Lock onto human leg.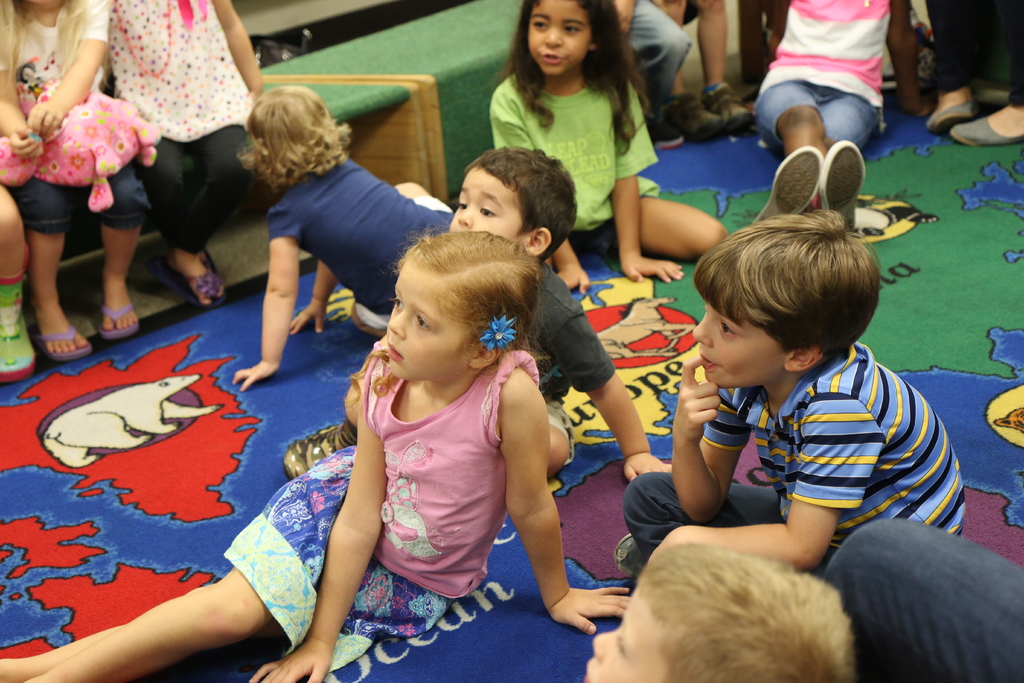
Locked: bbox=(751, 78, 826, 227).
